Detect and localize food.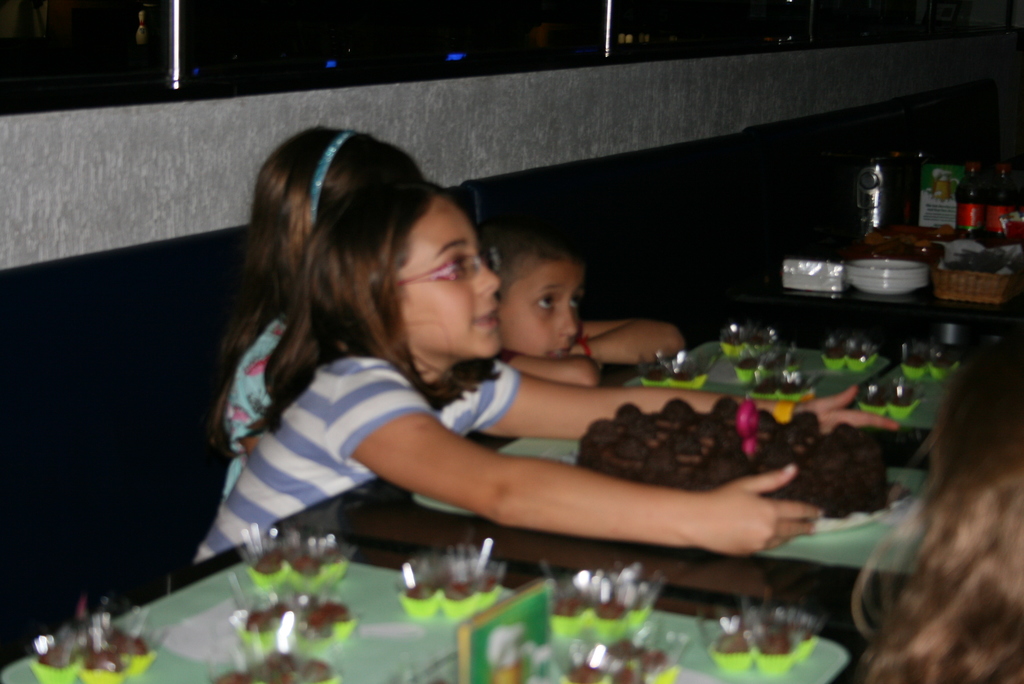
Localized at <bbox>572, 401, 892, 528</bbox>.
